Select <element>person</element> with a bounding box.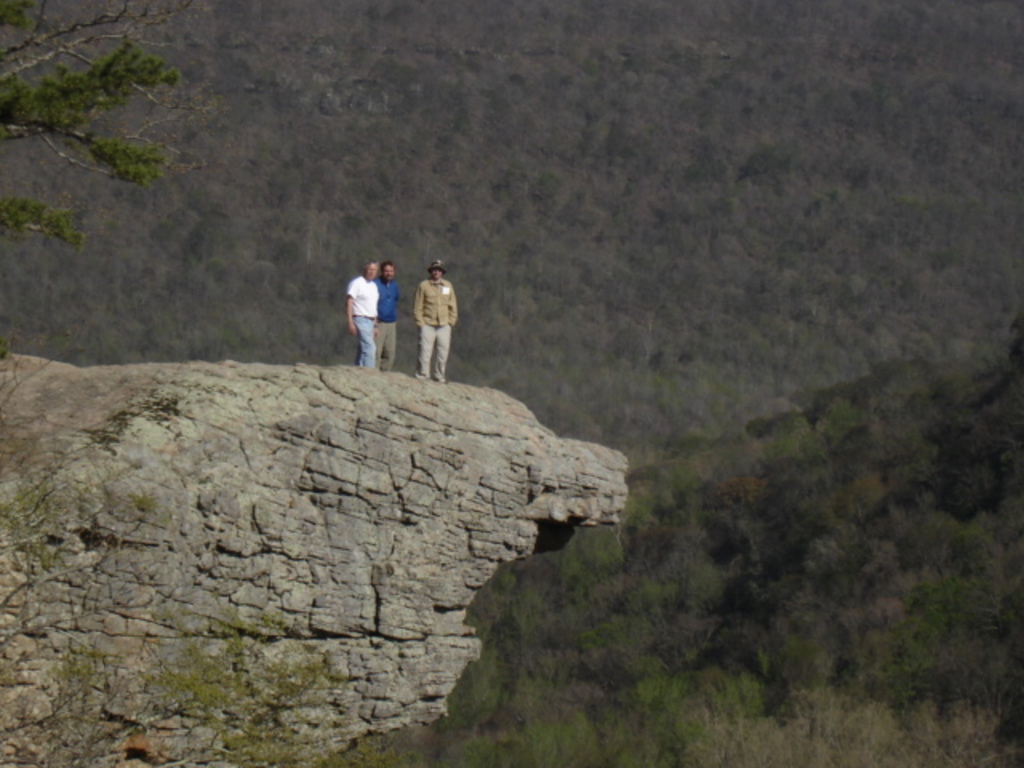
left=411, top=264, right=461, bottom=384.
